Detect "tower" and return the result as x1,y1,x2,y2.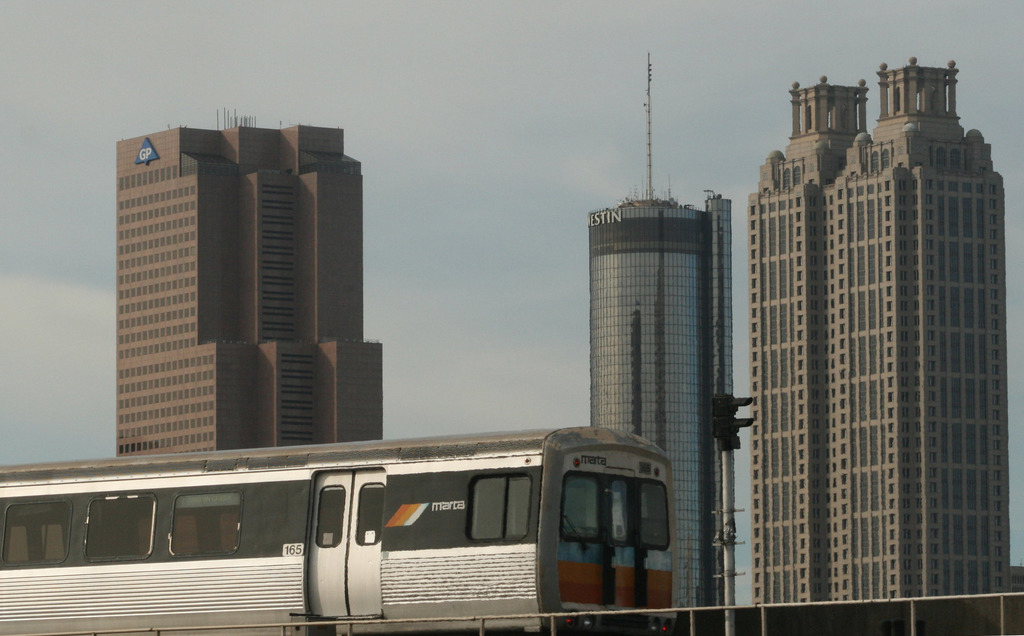
707,33,1013,634.
